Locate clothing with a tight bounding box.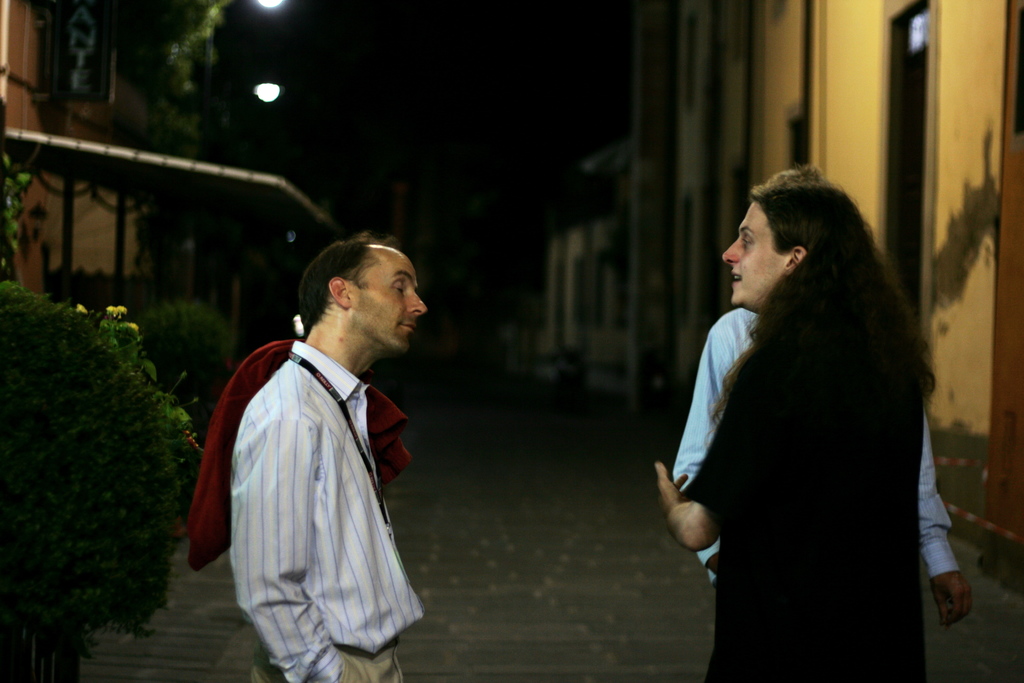
bbox(679, 310, 914, 682).
